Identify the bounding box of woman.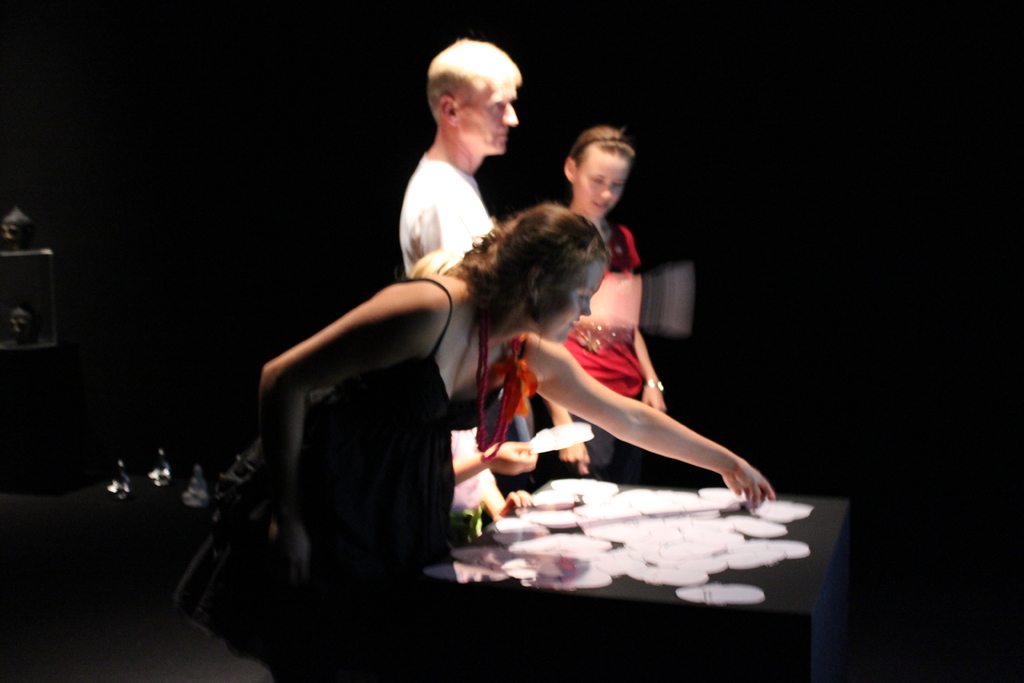
[left=173, top=202, right=776, bottom=682].
